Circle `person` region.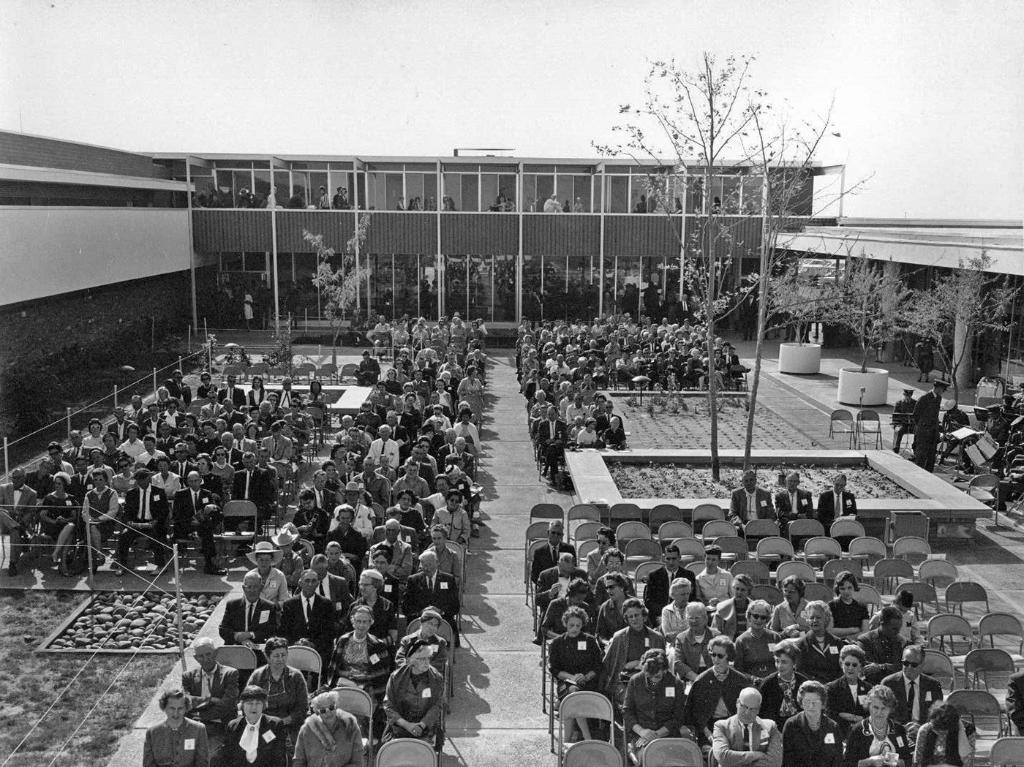
Region: (left=80, top=467, right=118, bottom=564).
